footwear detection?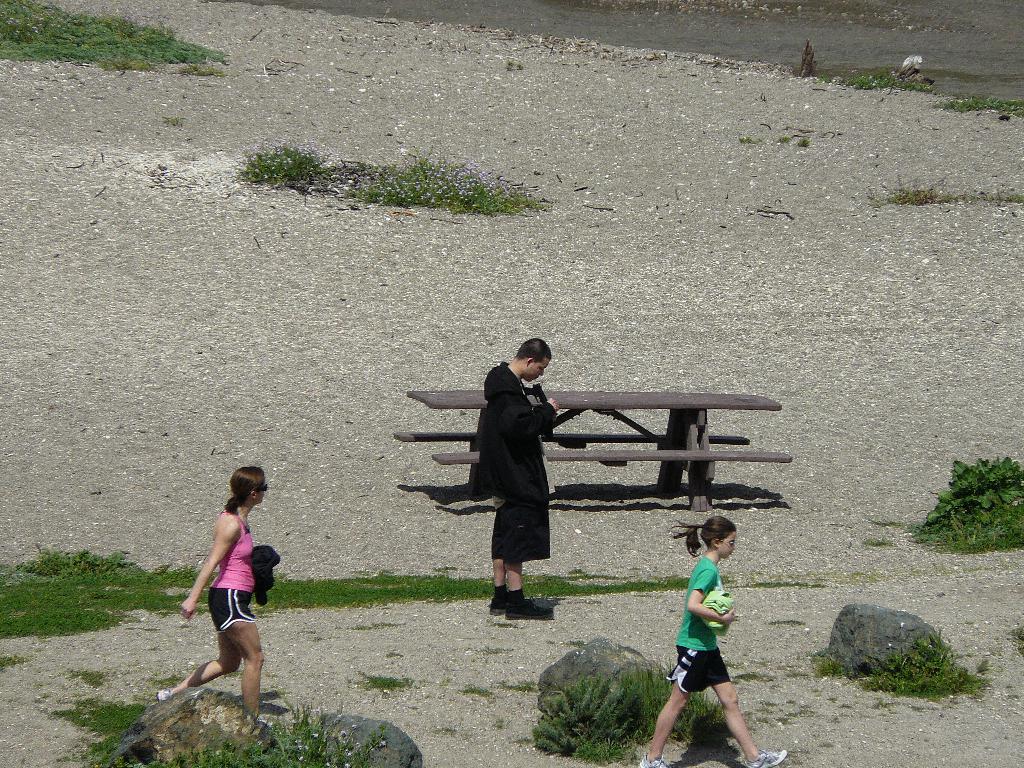
(500, 591, 549, 626)
